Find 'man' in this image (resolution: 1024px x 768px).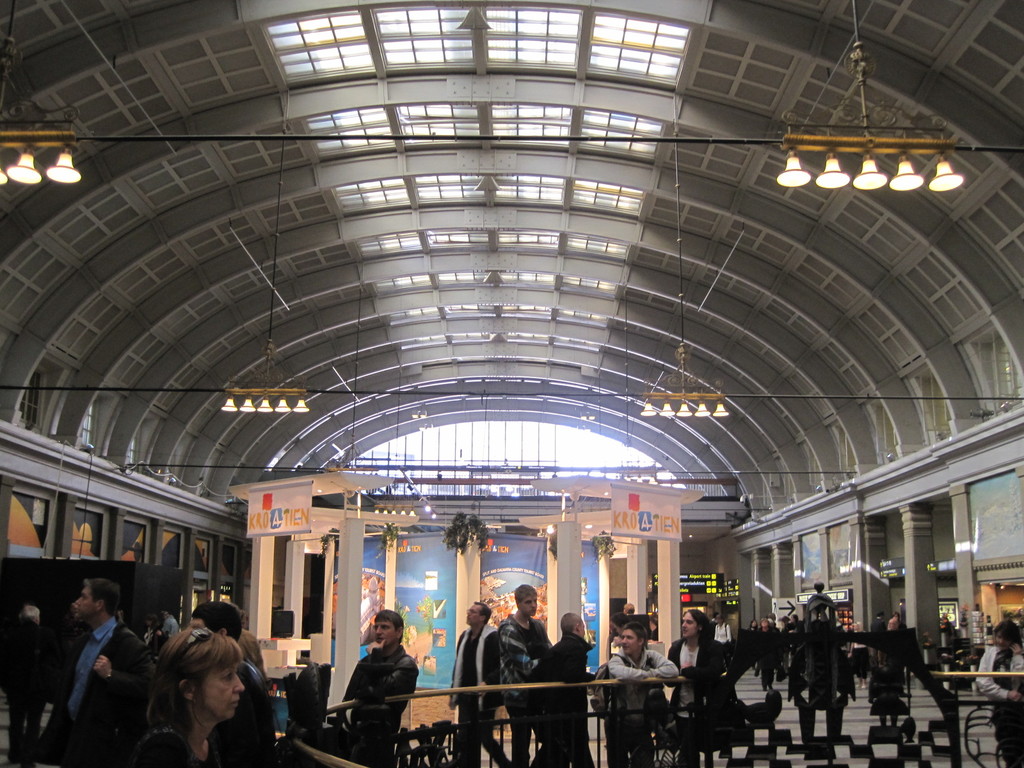
445 600 509 767.
